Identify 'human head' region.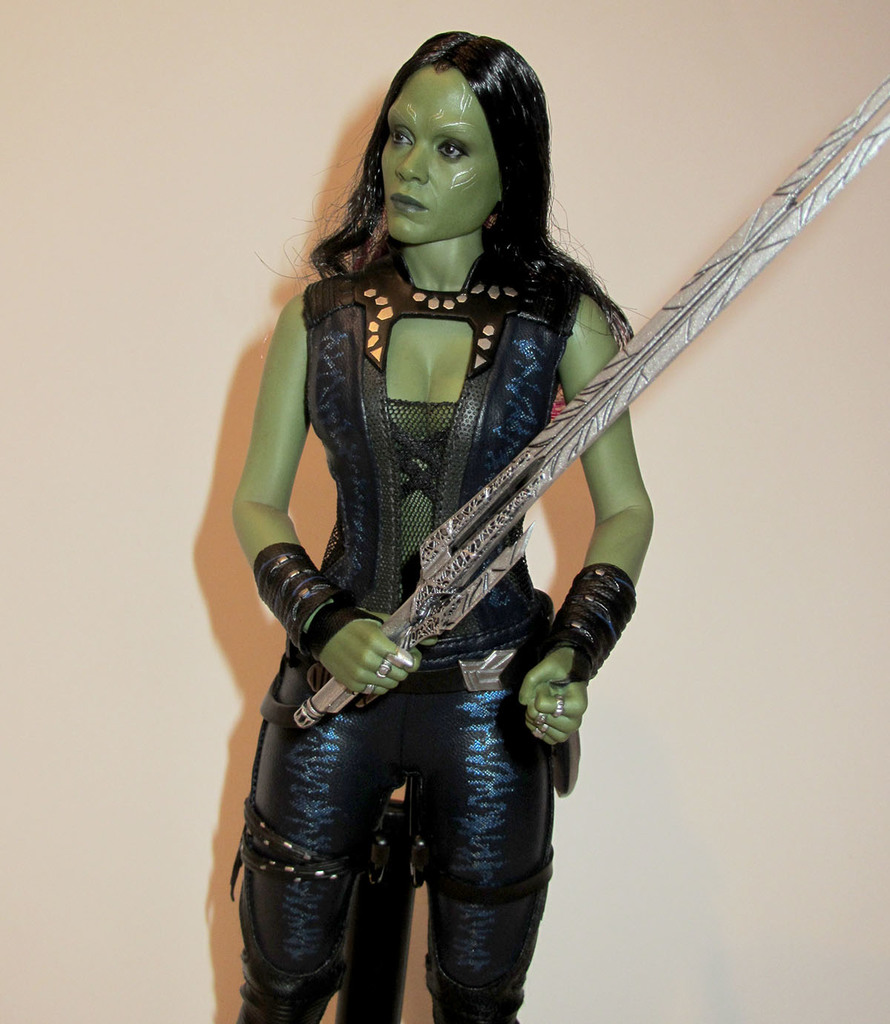
Region: bbox(358, 25, 565, 249).
